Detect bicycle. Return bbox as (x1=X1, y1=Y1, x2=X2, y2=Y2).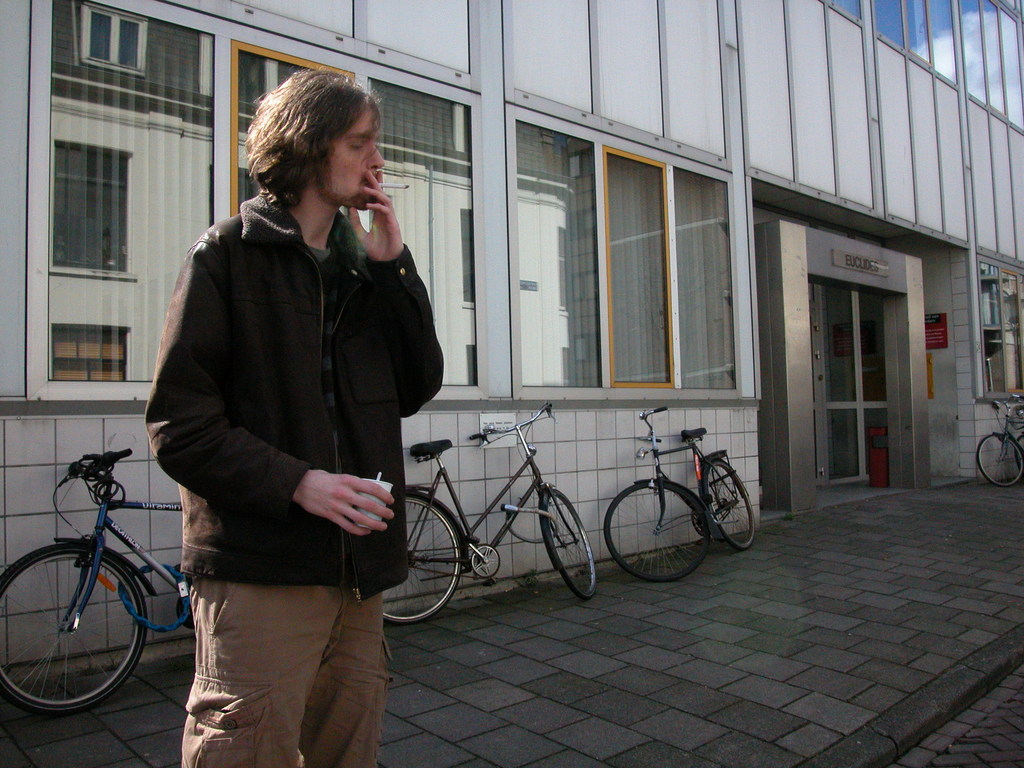
(x1=381, y1=402, x2=596, y2=625).
